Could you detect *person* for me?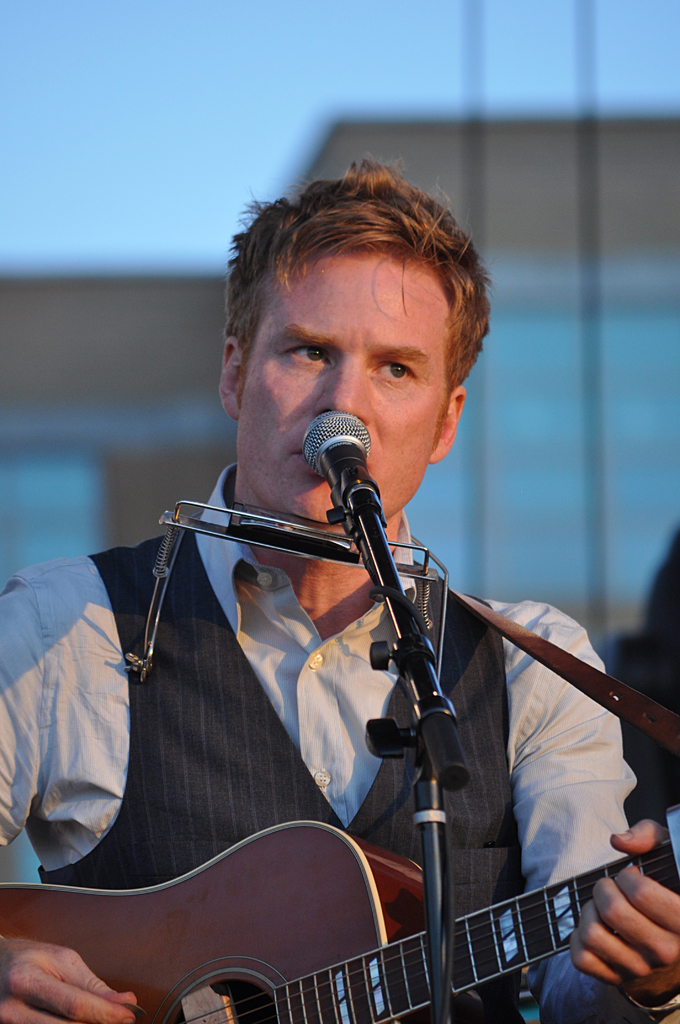
Detection result: bbox(0, 157, 679, 1023).
